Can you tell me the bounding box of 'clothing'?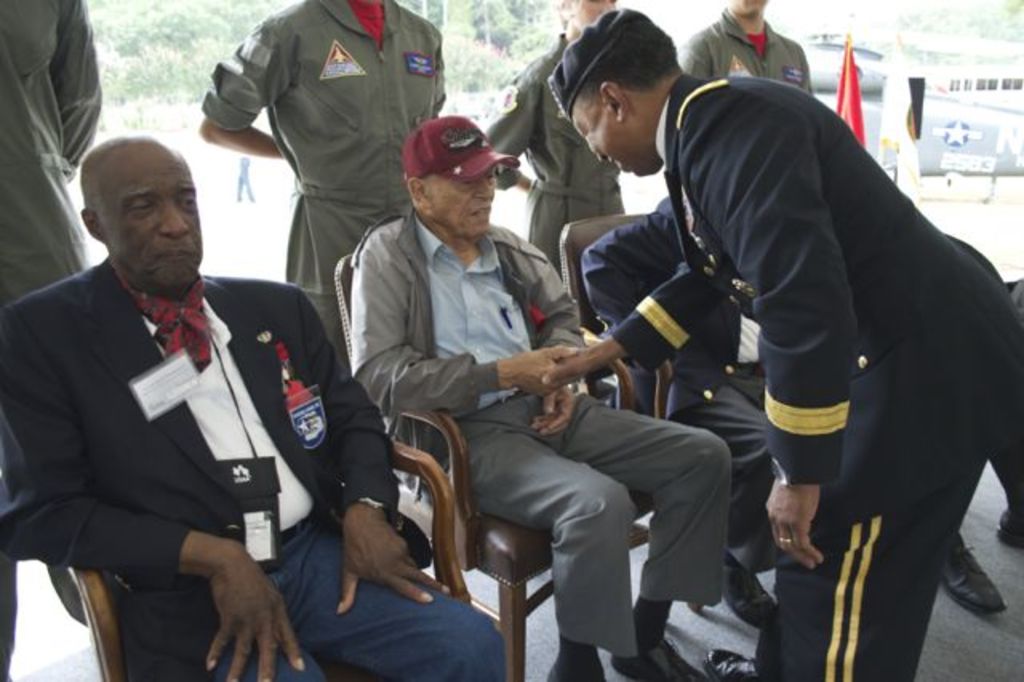
[0, 0, 99, 680].
